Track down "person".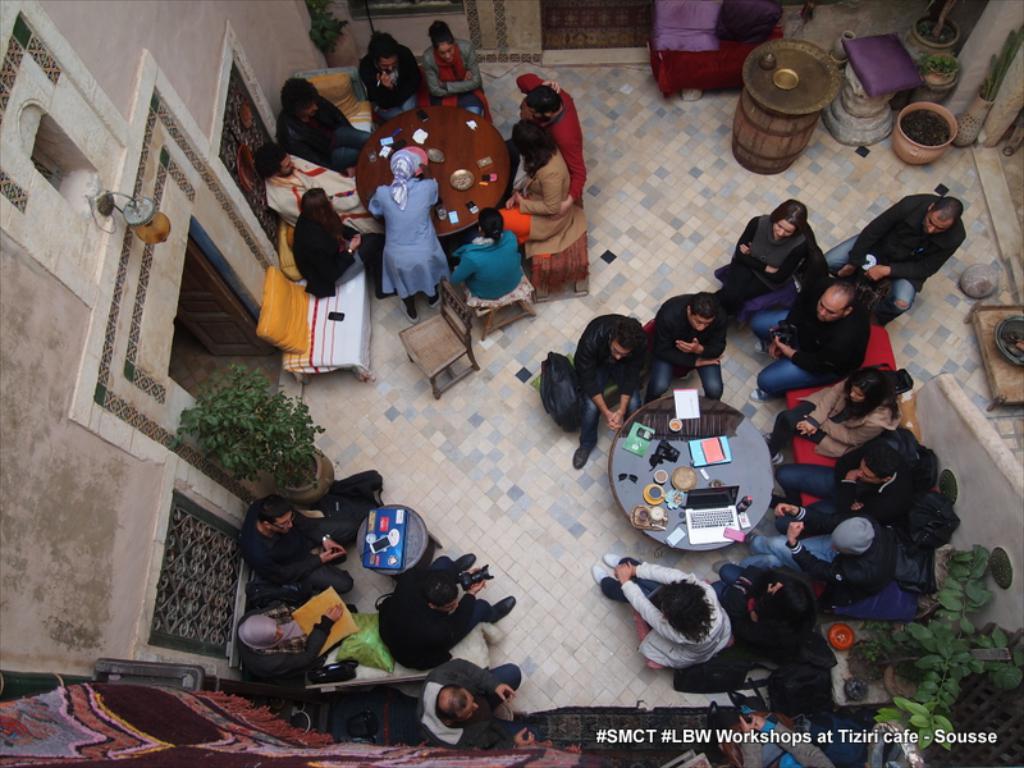
Tracked to <bbox>417, 18, 489, 114</bbox>.
